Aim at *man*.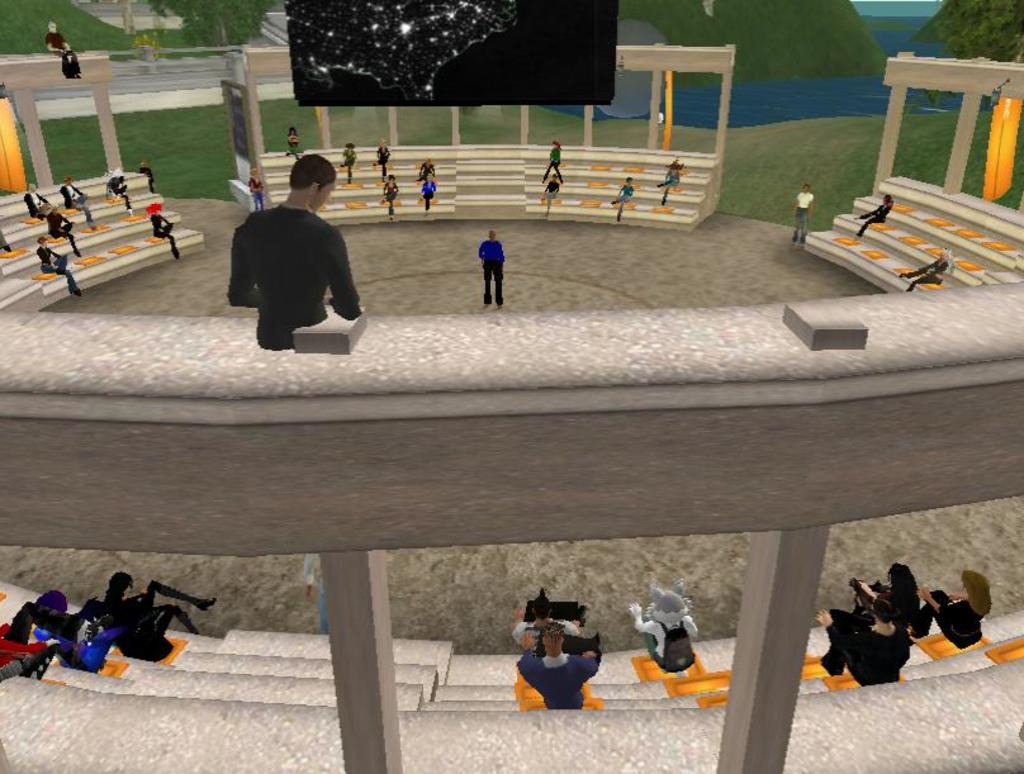
Aimed at 521,632,597,714.
